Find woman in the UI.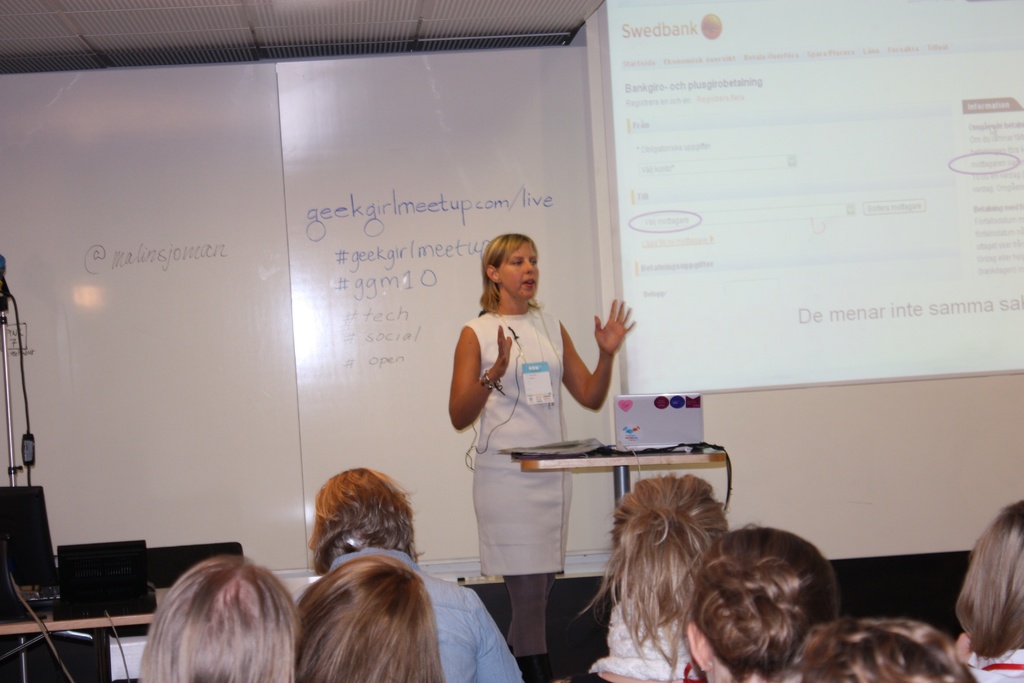
UI element at 951,497,1023,682.
